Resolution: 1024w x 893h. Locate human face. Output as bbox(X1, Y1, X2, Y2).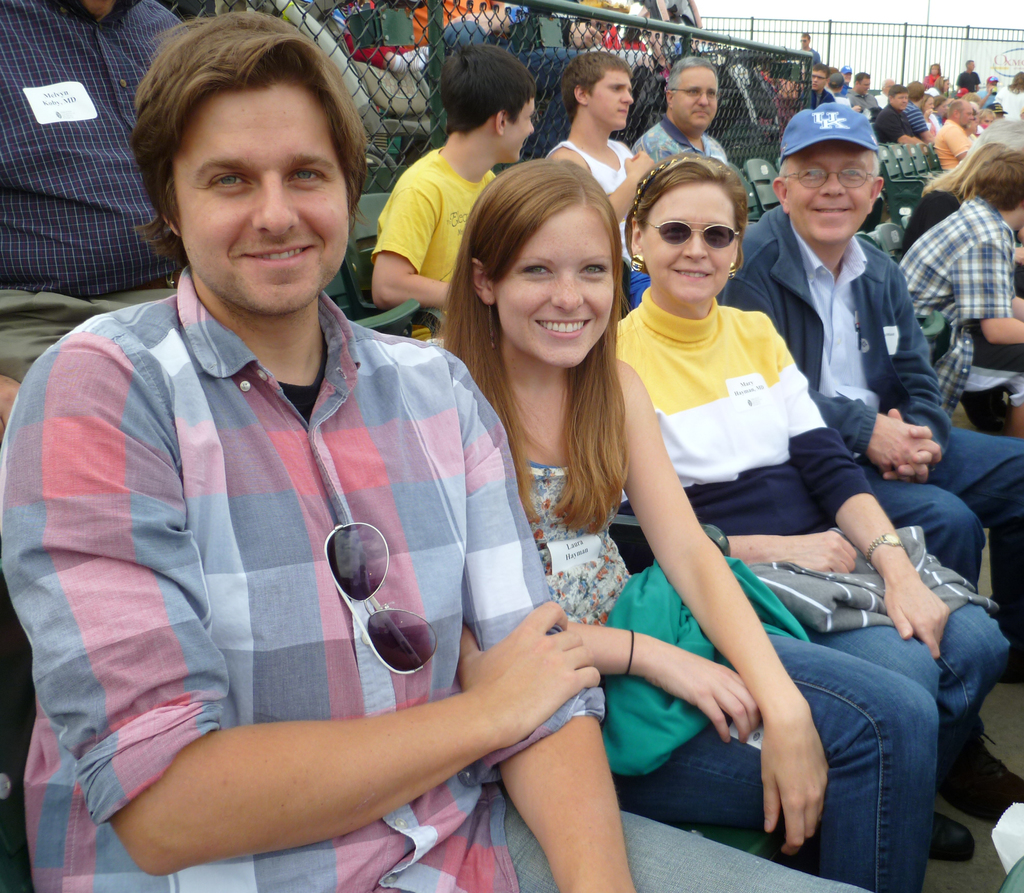
bbox(674, 65, 719, 132).
